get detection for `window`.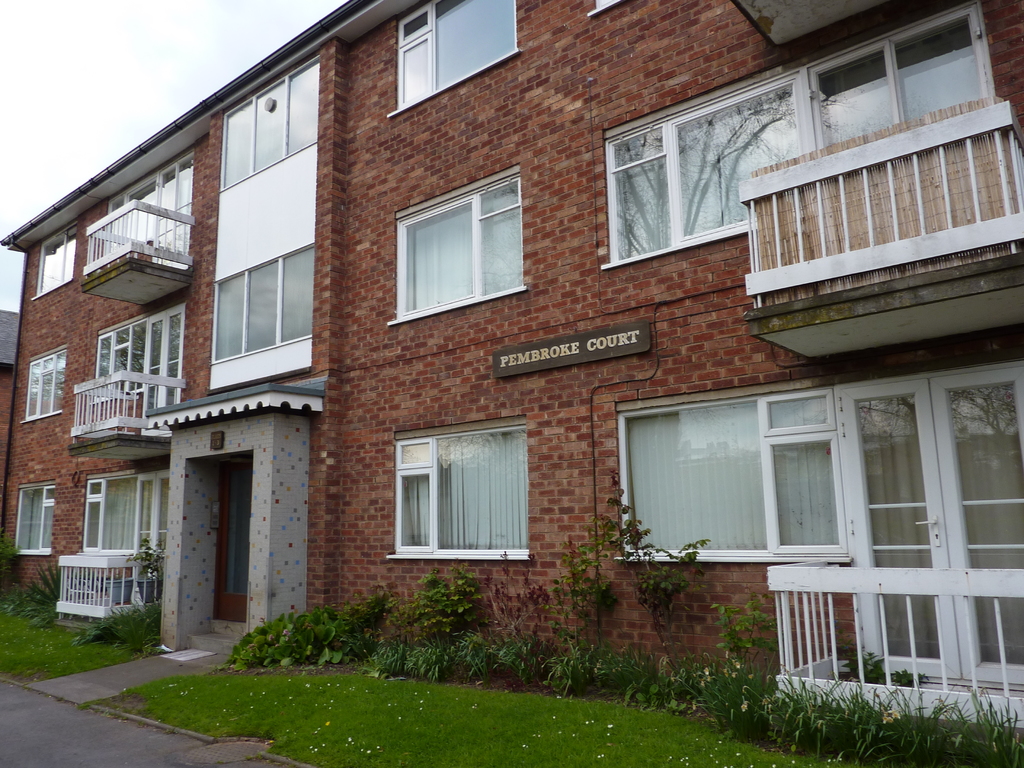
Detection: 18,340,68,429.
